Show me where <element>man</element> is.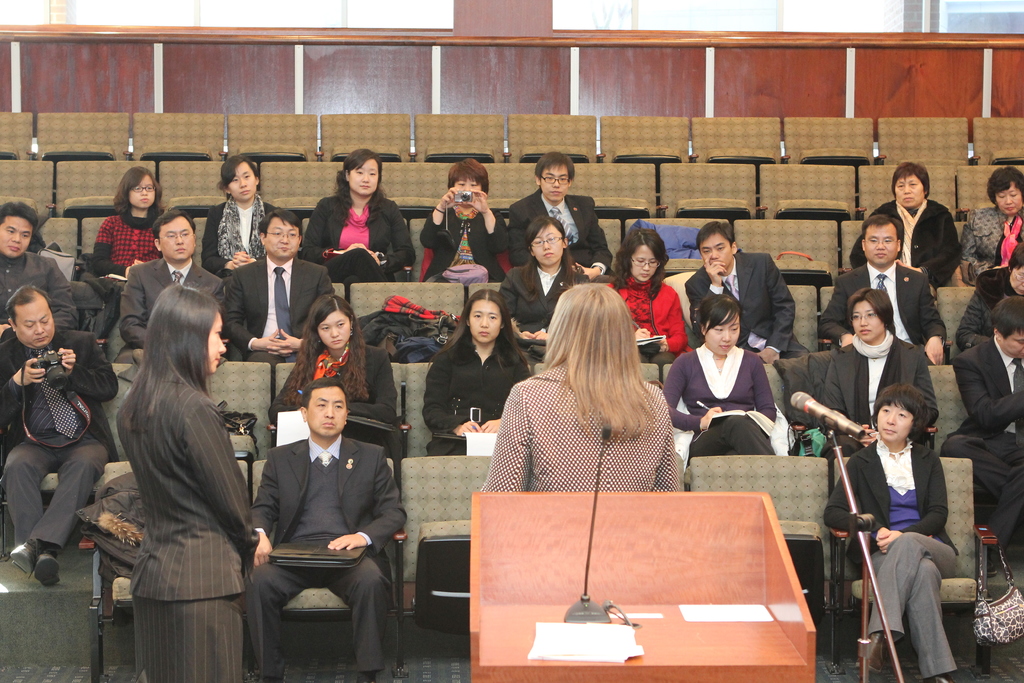
<element>man</element> is at 508:151:614:279.
